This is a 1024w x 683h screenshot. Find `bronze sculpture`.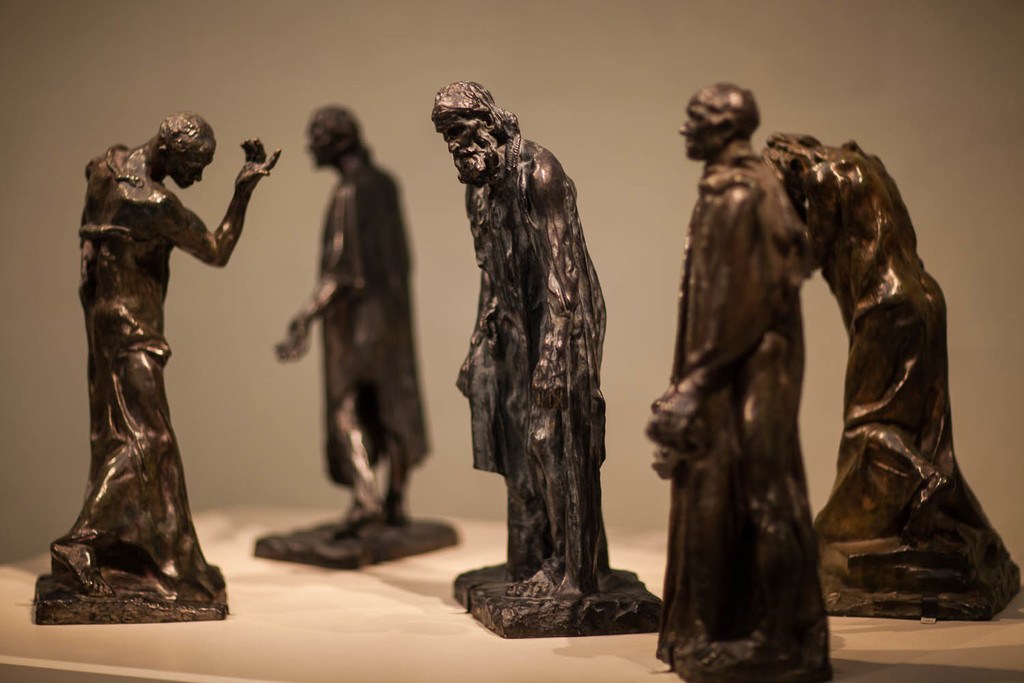
Bounding box: [437,84,653,628].
